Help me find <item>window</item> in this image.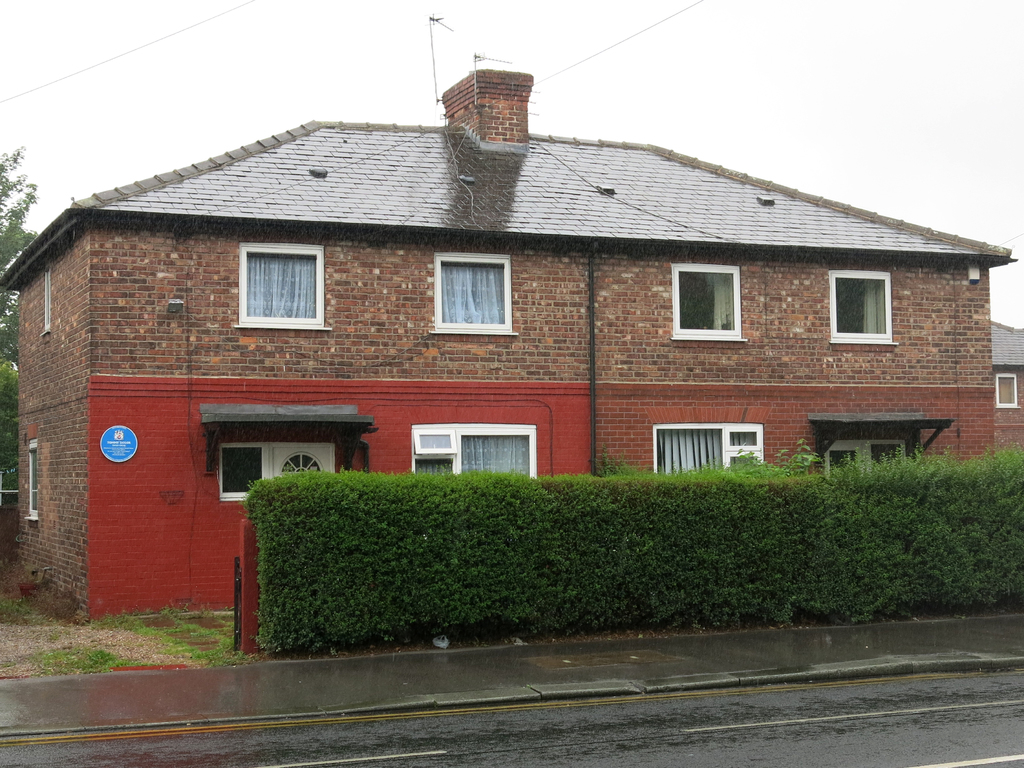
Found it: 227 232 317 333.
